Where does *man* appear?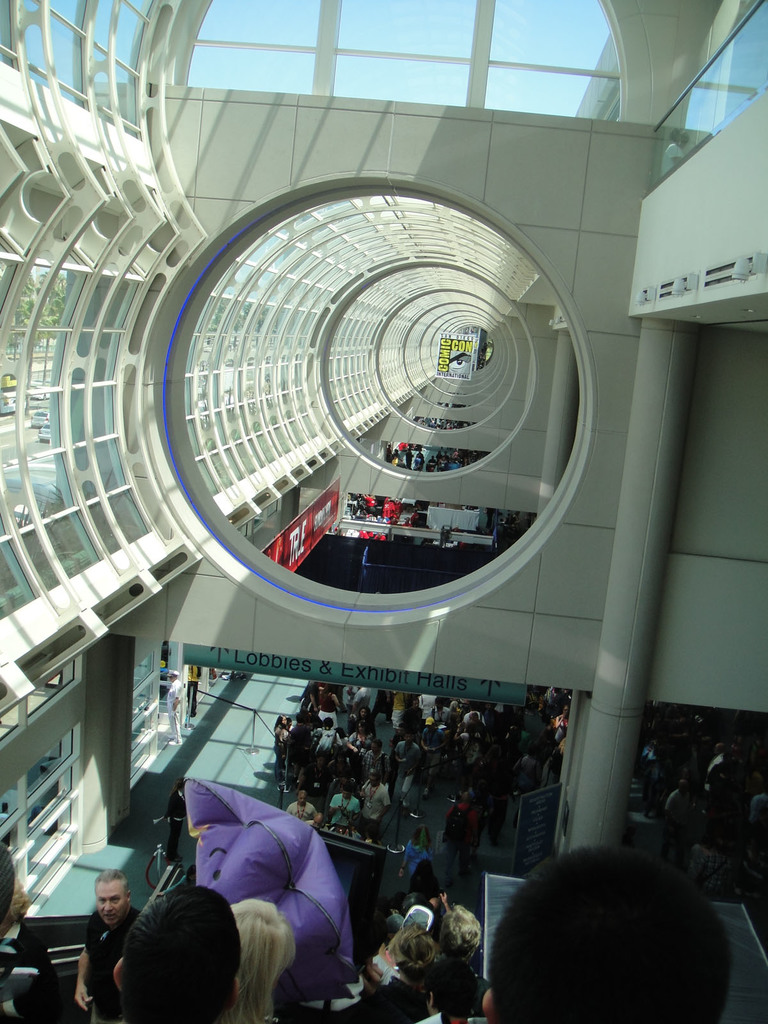
Appears at {"left": 413, "top": 957, "right": 490, "bottom": 1023}.
